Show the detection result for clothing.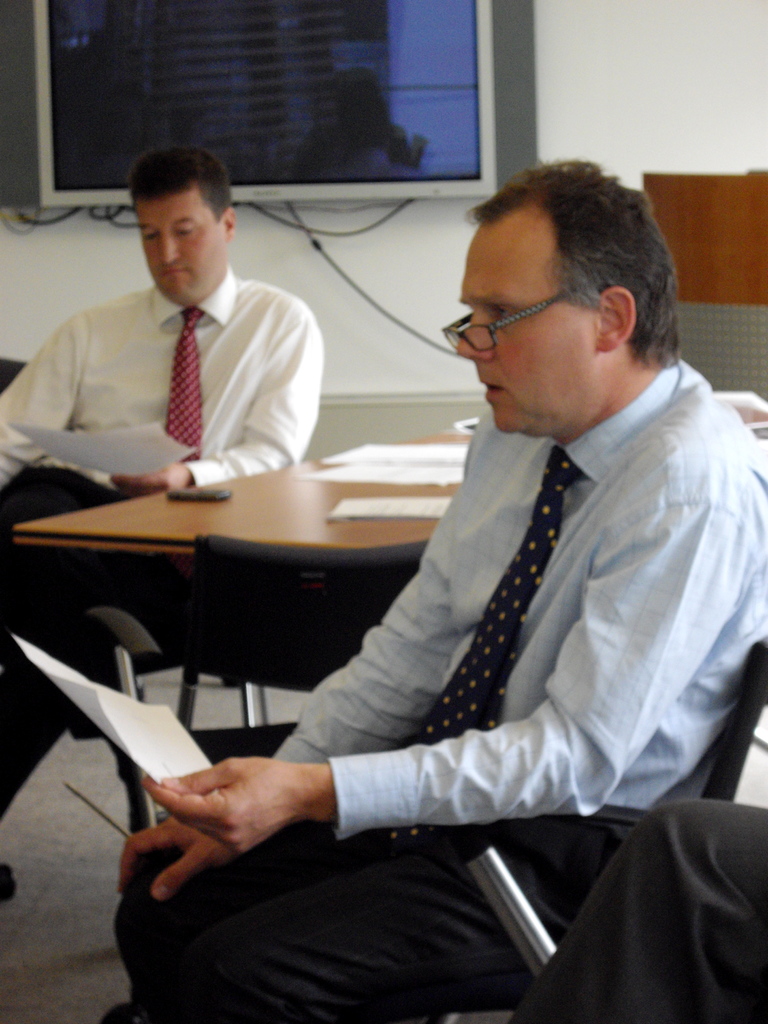
[150, 249, 706, 988].
